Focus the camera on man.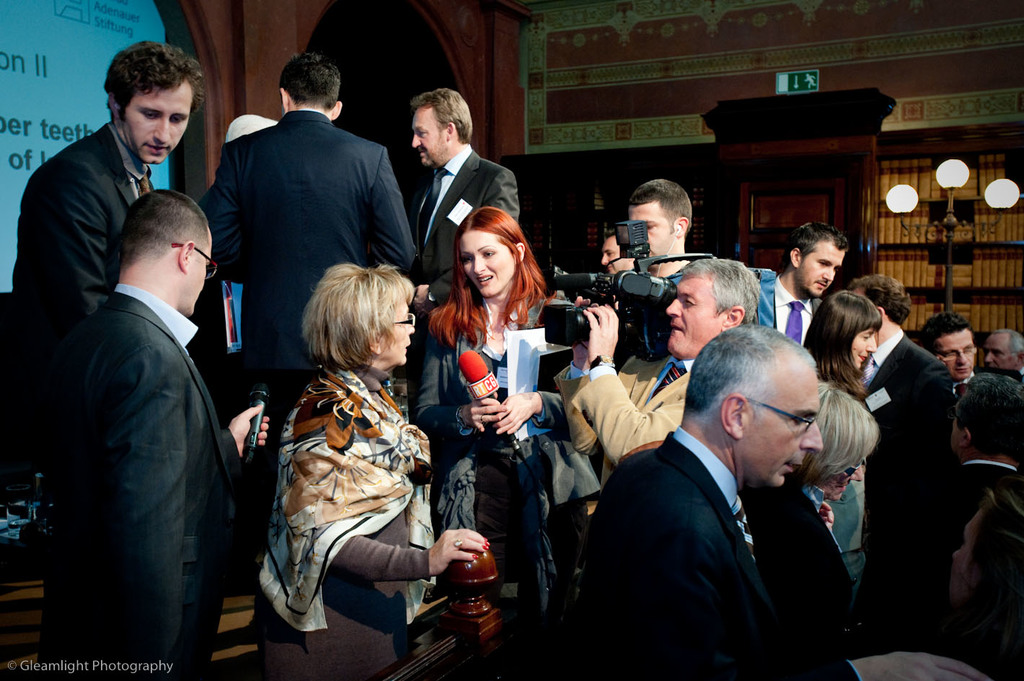
Focus region: 554 253 766 495.
